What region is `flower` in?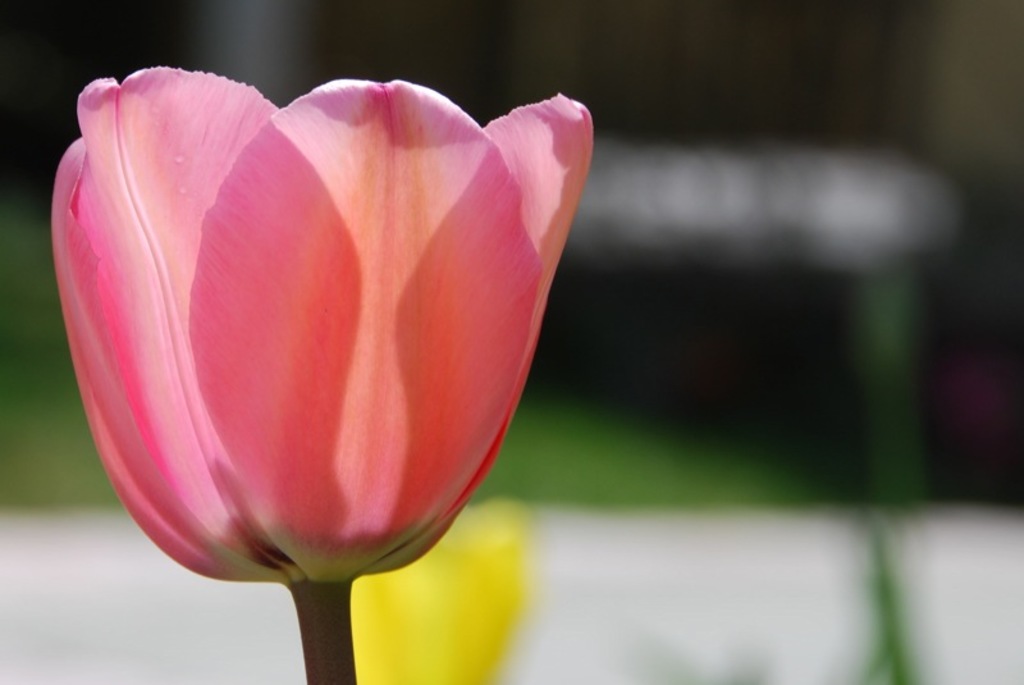
bbox=[47, 74, 598, 581].
